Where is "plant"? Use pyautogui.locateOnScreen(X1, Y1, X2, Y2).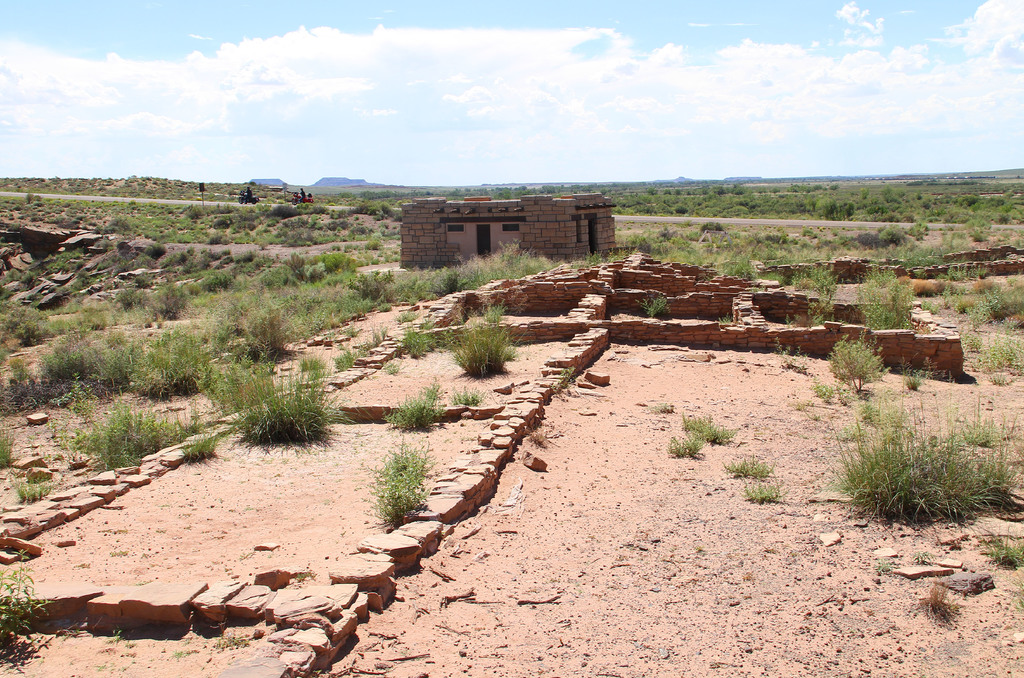
pyautogui.locateOnScreen(896, 269, 913, 294).
